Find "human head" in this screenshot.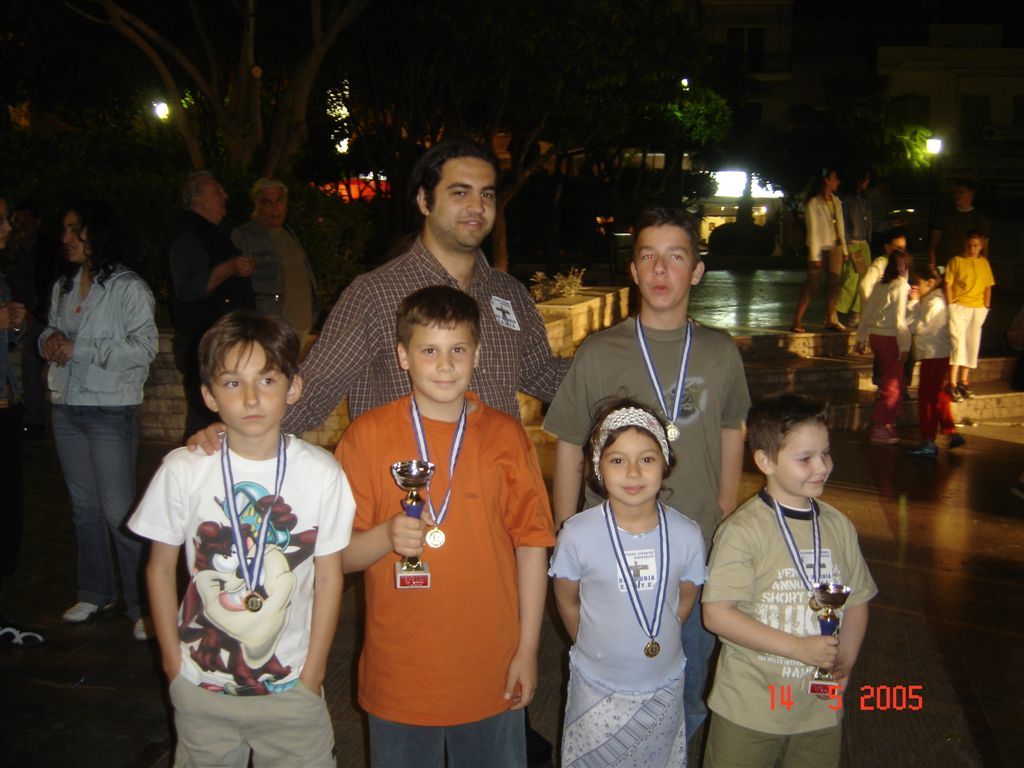
The bounding box for "human head" is (x1=816, y1=170, x2=837, y2=194).
